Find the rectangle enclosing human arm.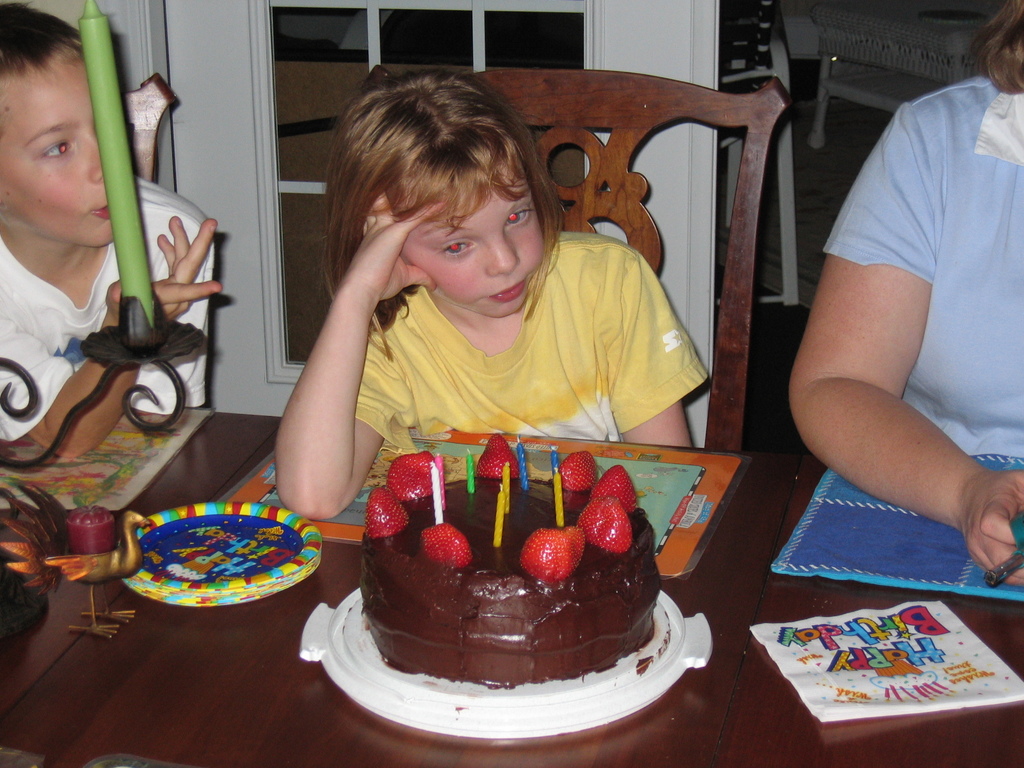
box=[781, 93, 1023, 600].
